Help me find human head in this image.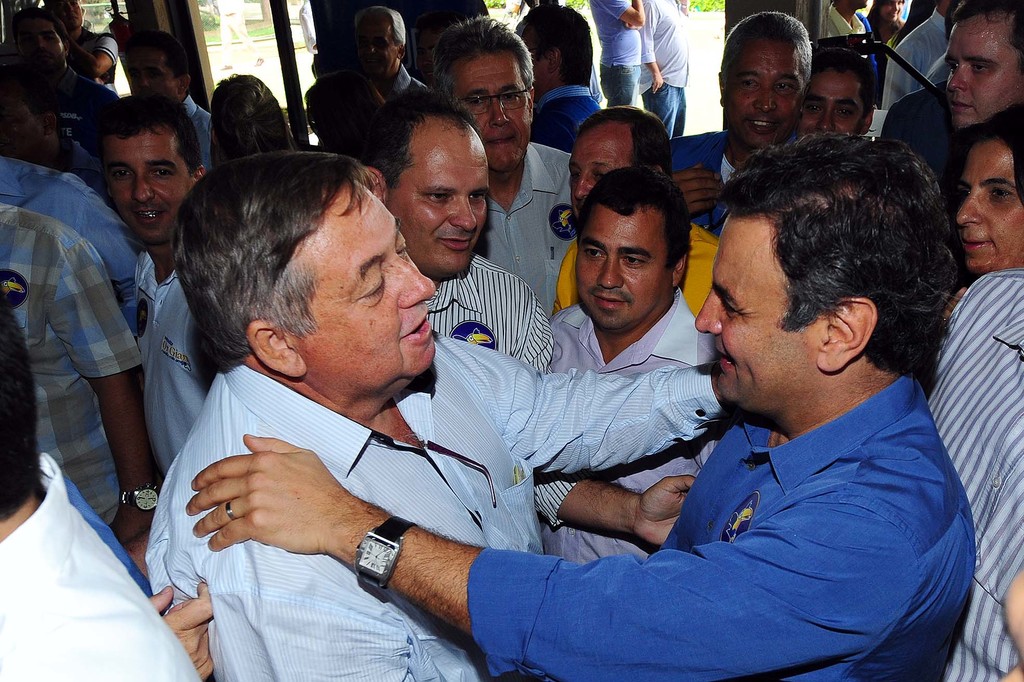
Found it: l=8, t=11, r=69, b=67.
